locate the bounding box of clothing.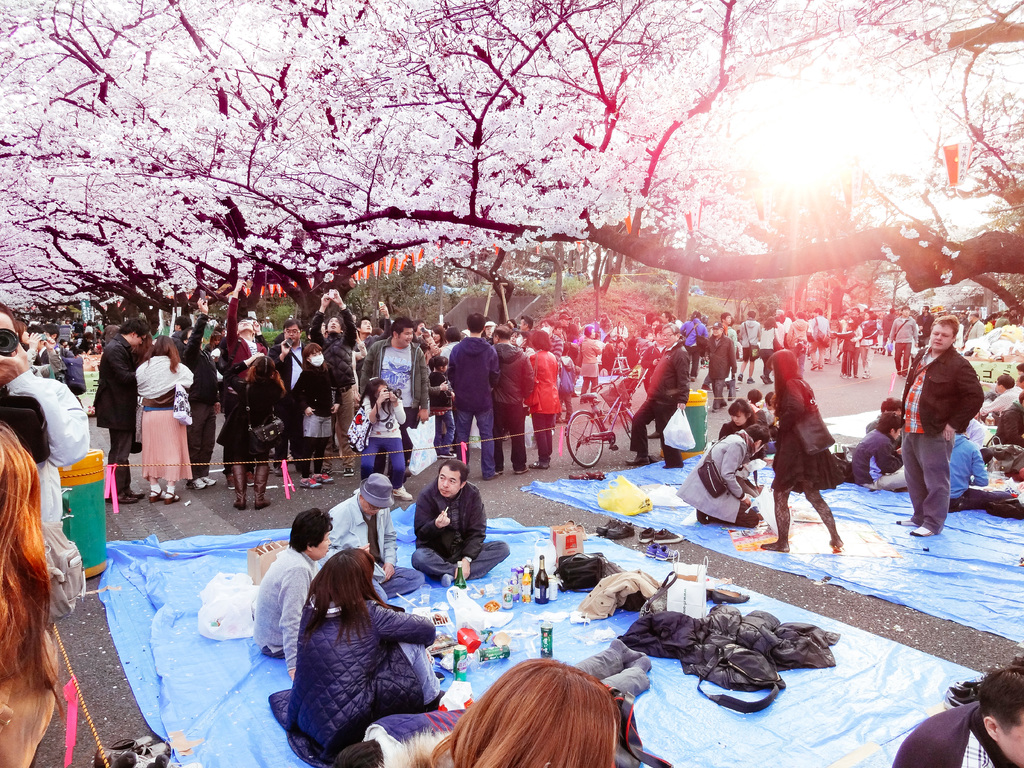
Bounding box: [223, 360, 292, 468].
